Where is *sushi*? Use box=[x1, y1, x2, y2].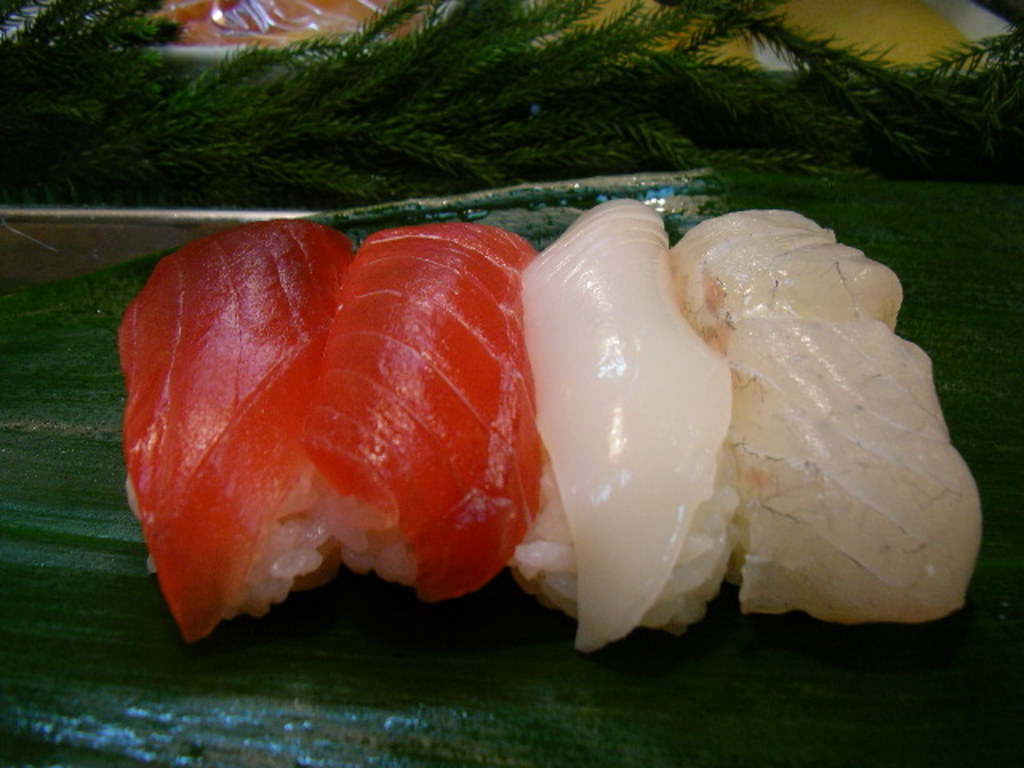
box=[120, 216, 358, 645].
